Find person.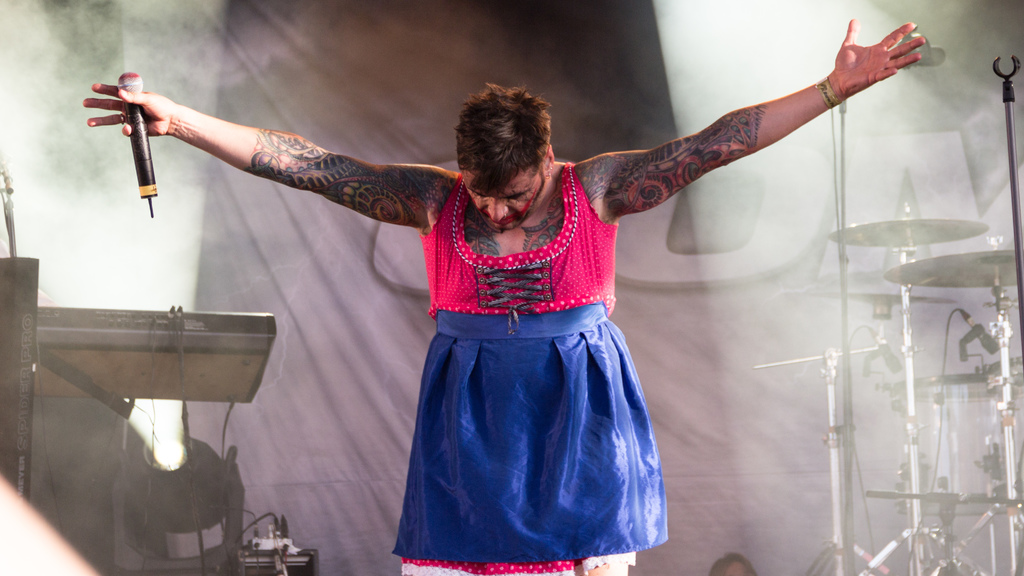
rect(150, 35, 829, 567).
